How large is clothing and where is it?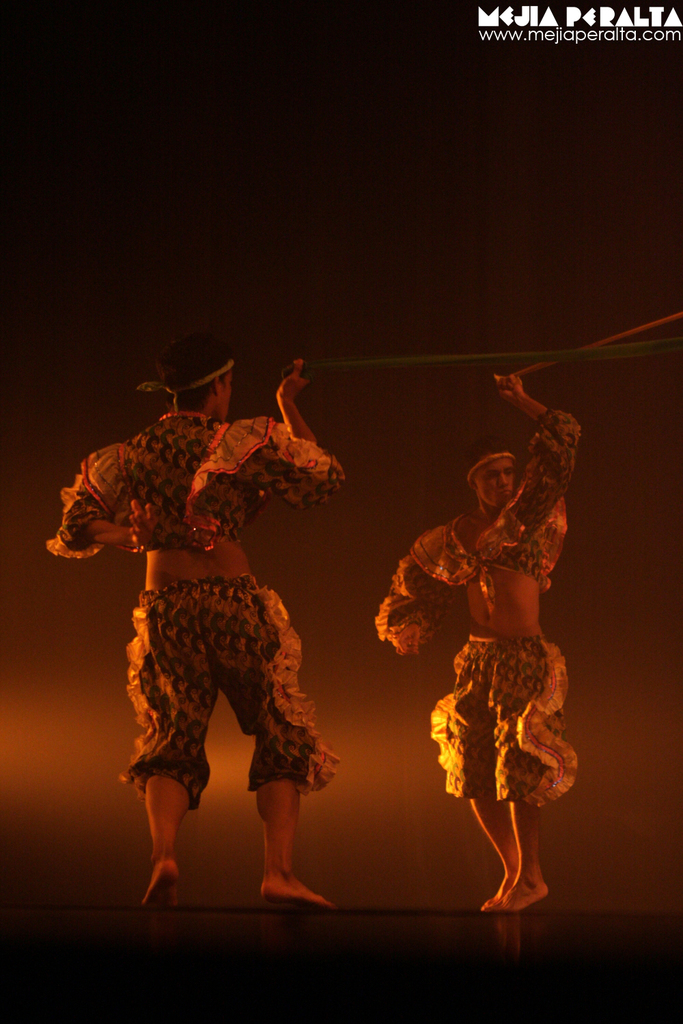
Bounding box: region(370, 409, 589, 812).
